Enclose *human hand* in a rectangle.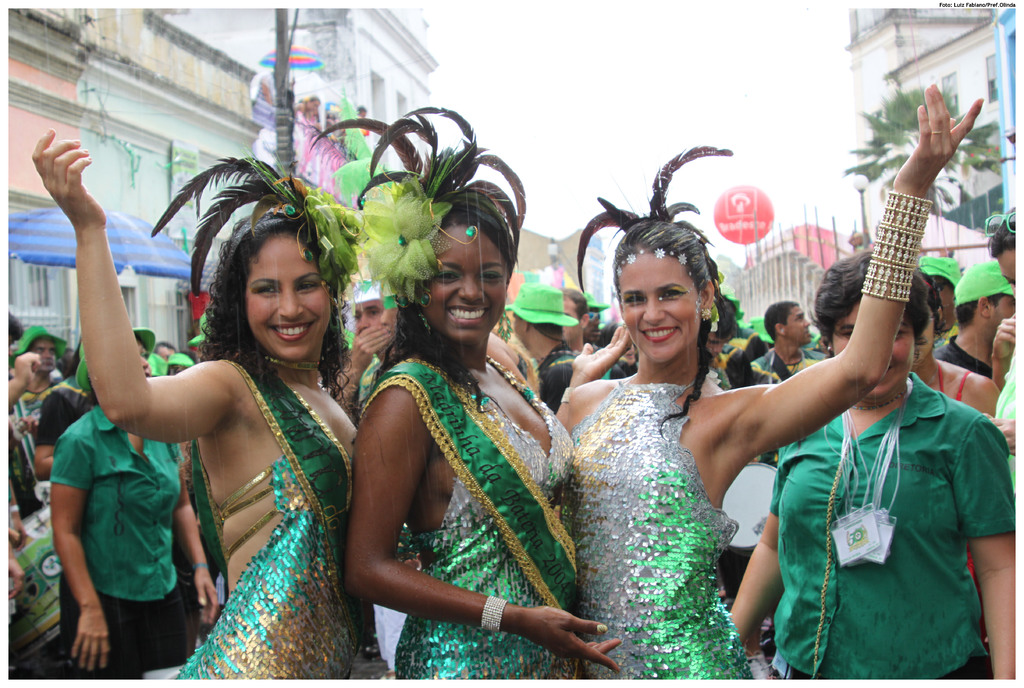
x1=990, y1=416, x2=1016, y2=454.
